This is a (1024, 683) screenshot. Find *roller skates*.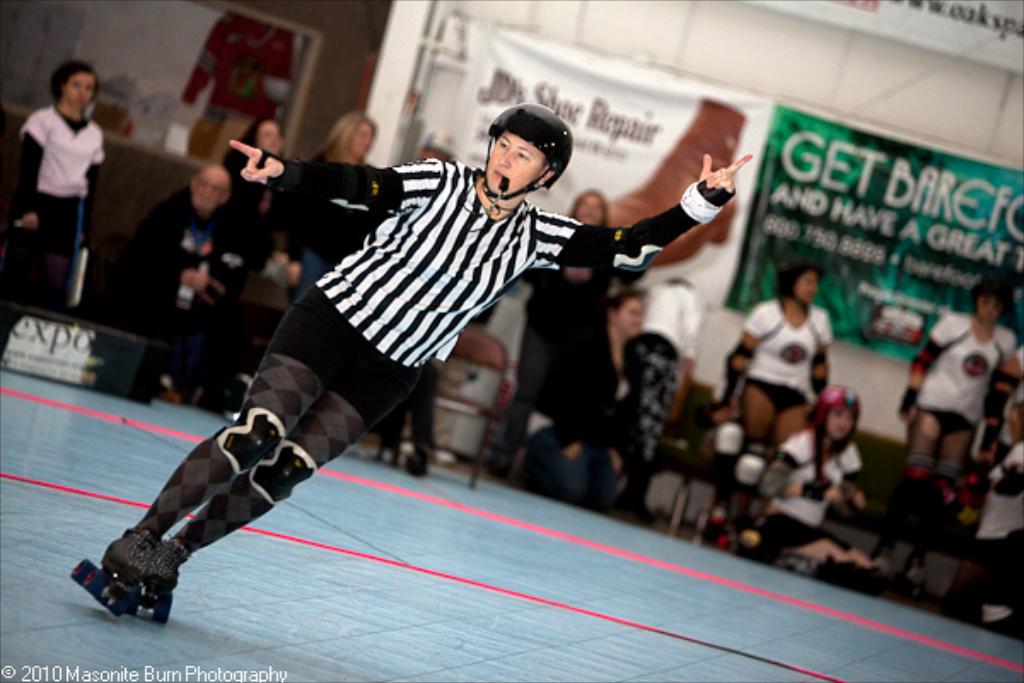
Bounding box: 70:529:145:620.
